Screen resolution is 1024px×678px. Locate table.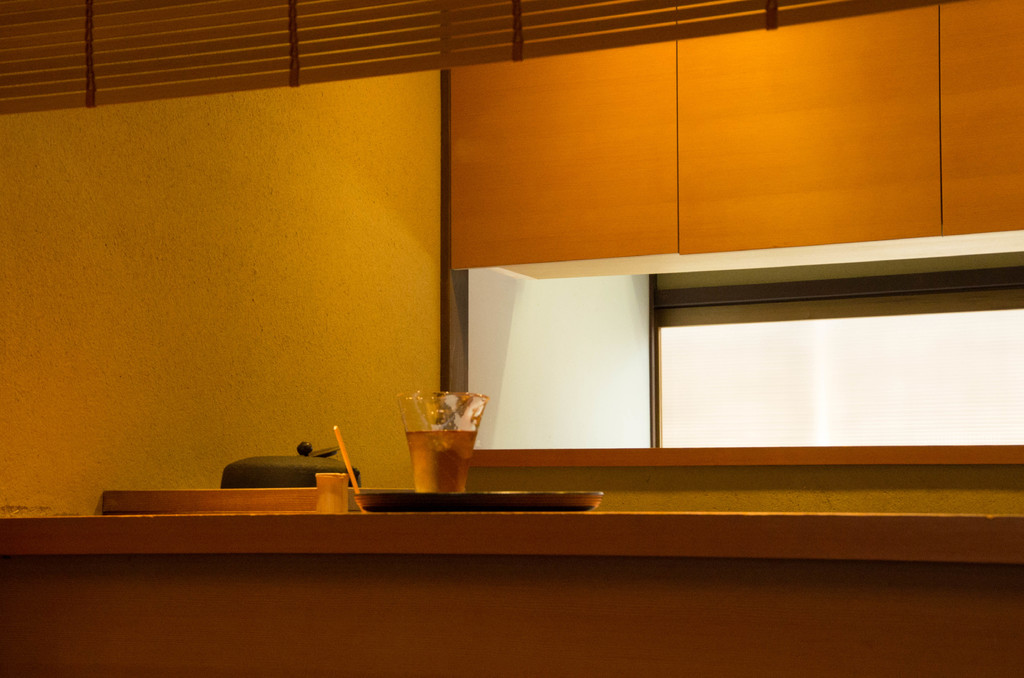
[x1=68, y1=428, x2=992, y2=602].
